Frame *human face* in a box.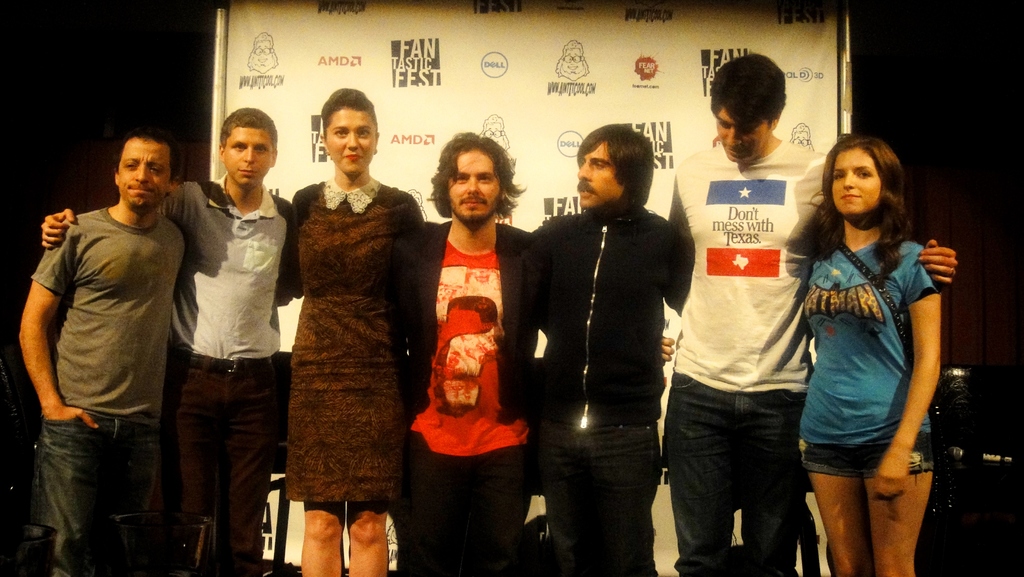
794 131 811 147.
